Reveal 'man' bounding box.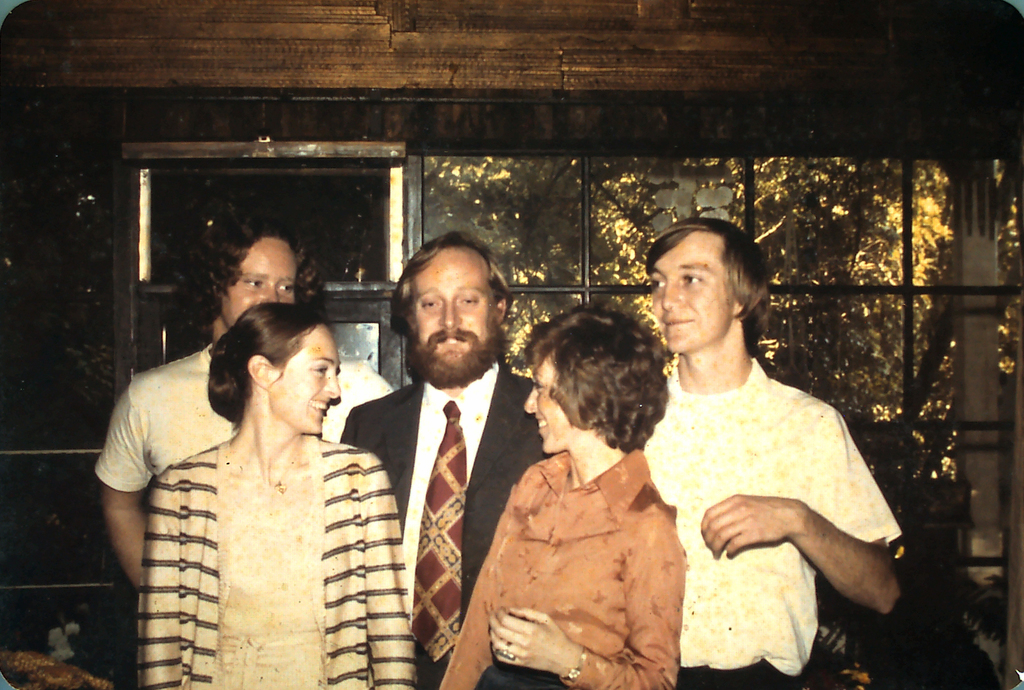
Revealed: bbox(337, 225, 565, 689).
